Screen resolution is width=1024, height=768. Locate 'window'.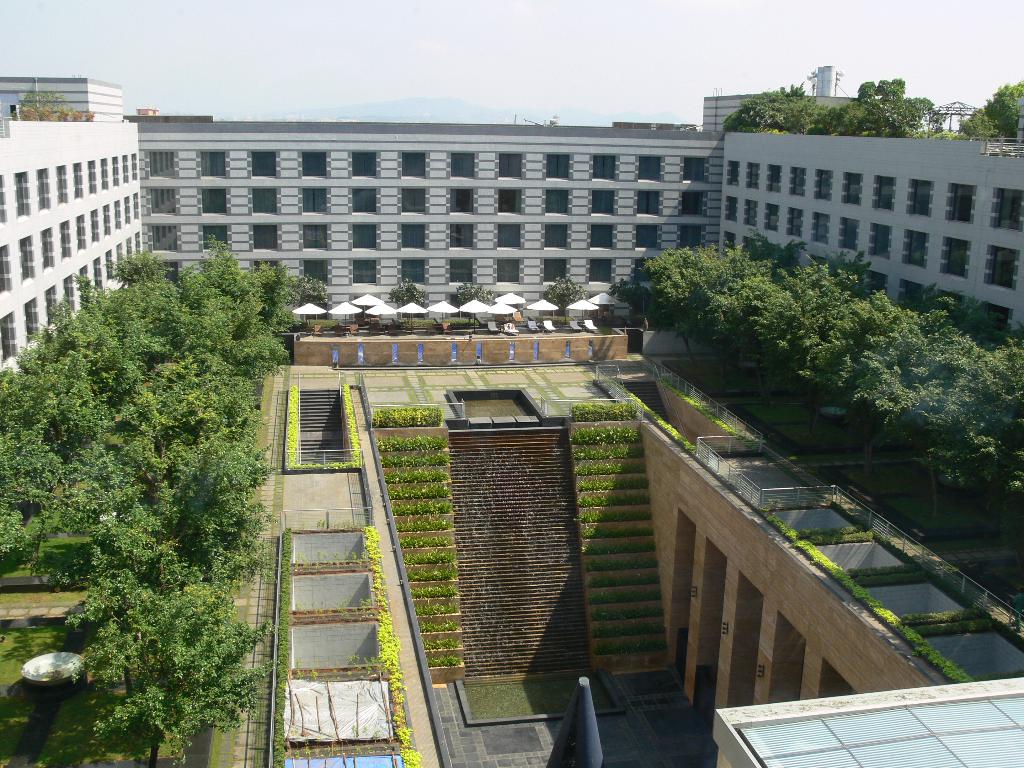
x1=303, y1=148, x2=328, y2=180.
